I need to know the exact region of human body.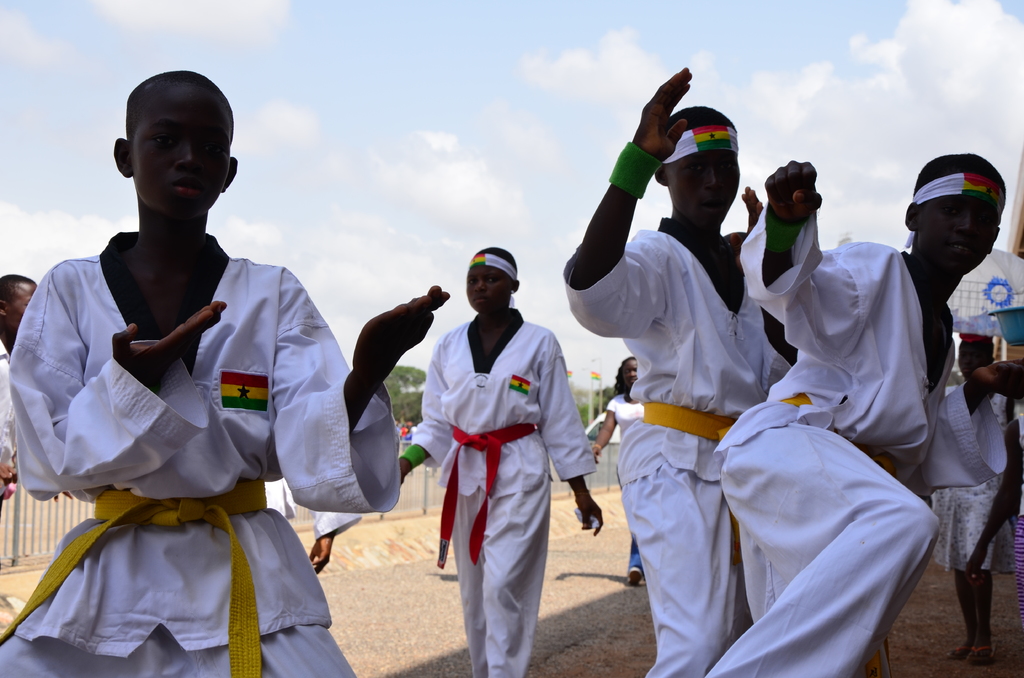
Region: select_region(590, 350, 640, 581).
